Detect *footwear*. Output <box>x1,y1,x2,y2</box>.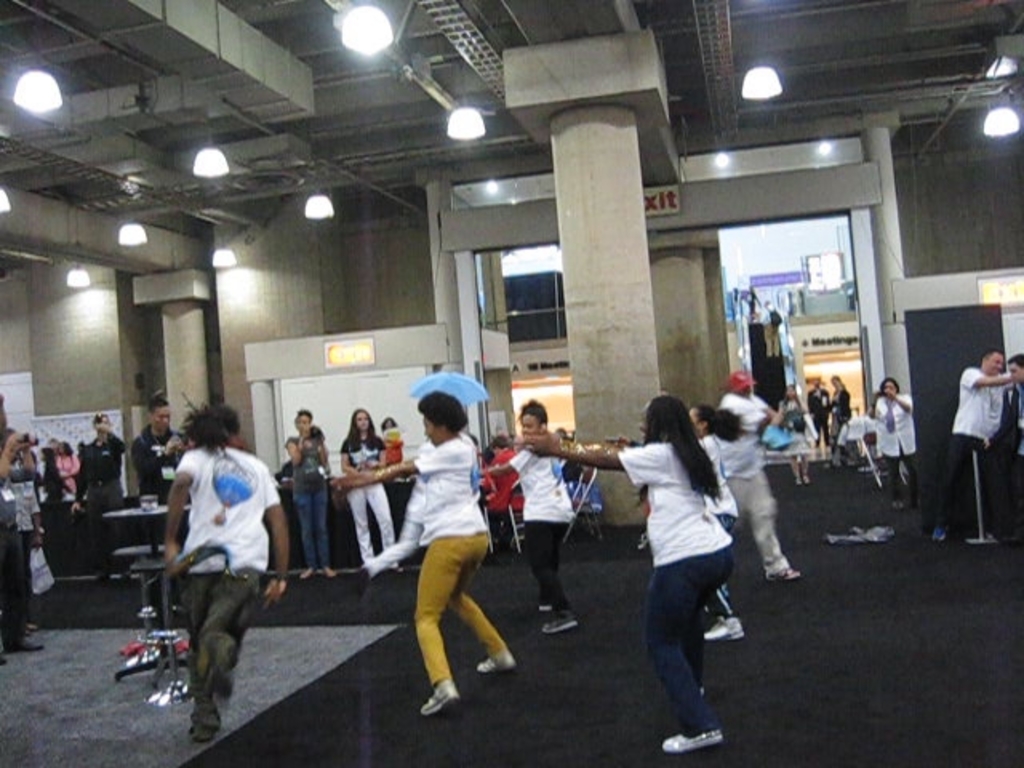
<box>704,581,746,621</box>.
